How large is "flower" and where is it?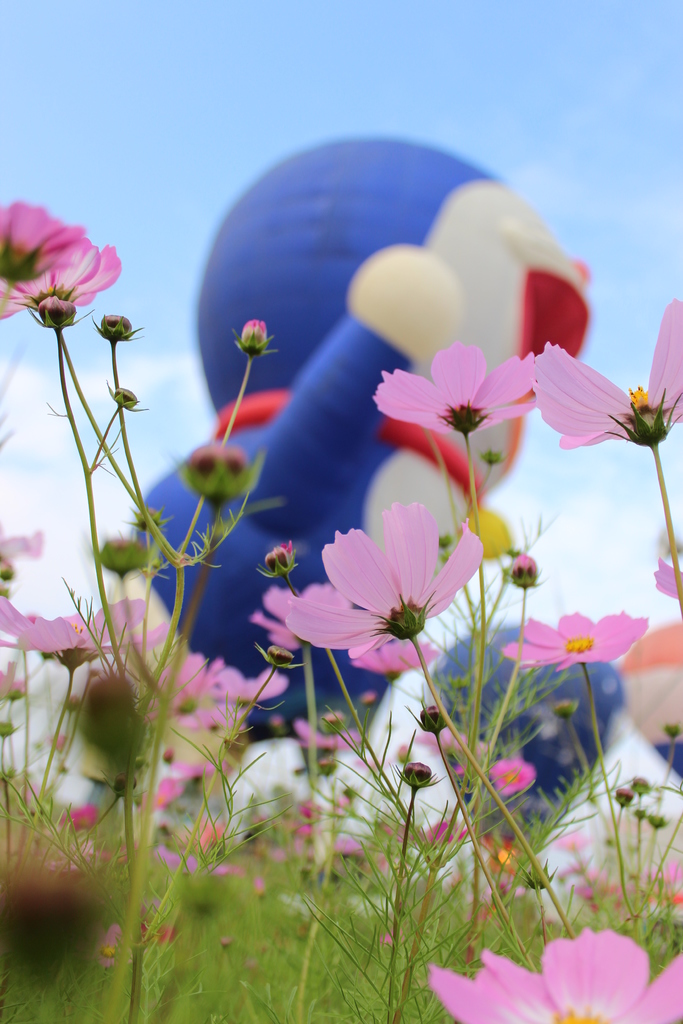
Bounding box: detection(255, 543, 293, 571).
